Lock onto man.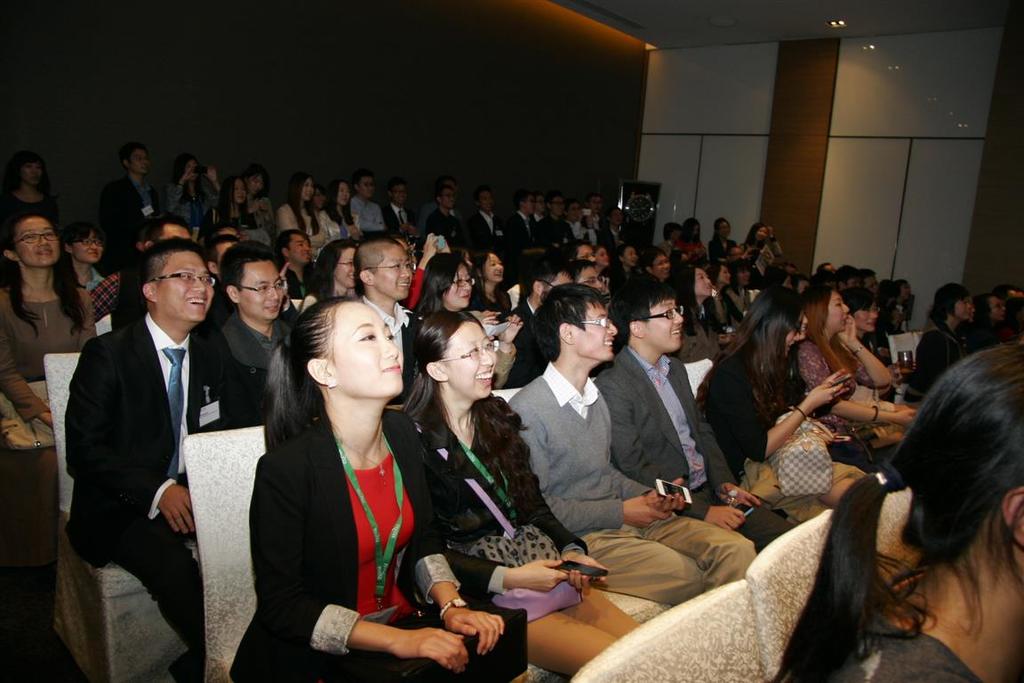
Locked: 111 141 165 250.
